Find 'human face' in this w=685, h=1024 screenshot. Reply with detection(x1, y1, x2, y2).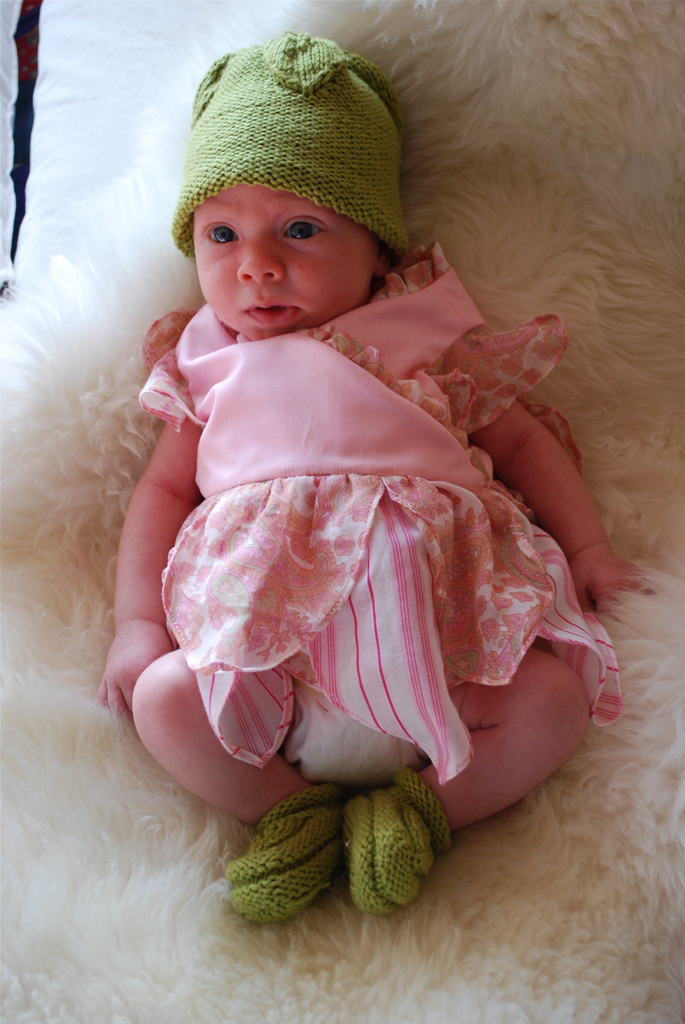
detection(191, 180, 374, 333).
